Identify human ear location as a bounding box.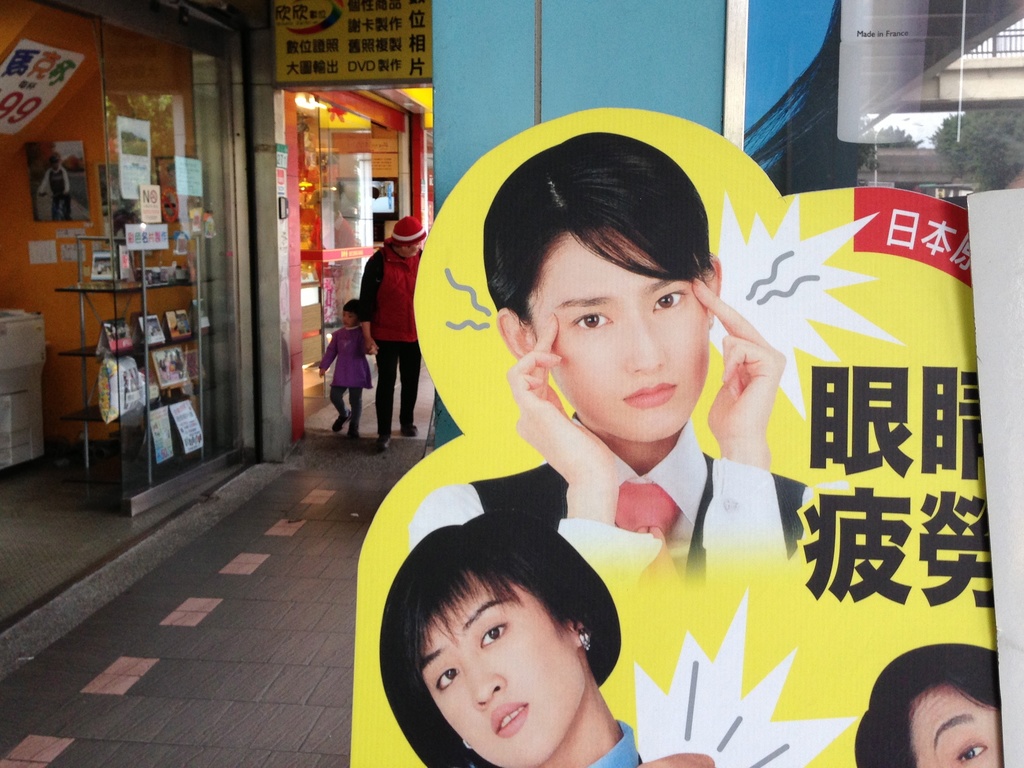
locate(703, 255, 720, 324).
